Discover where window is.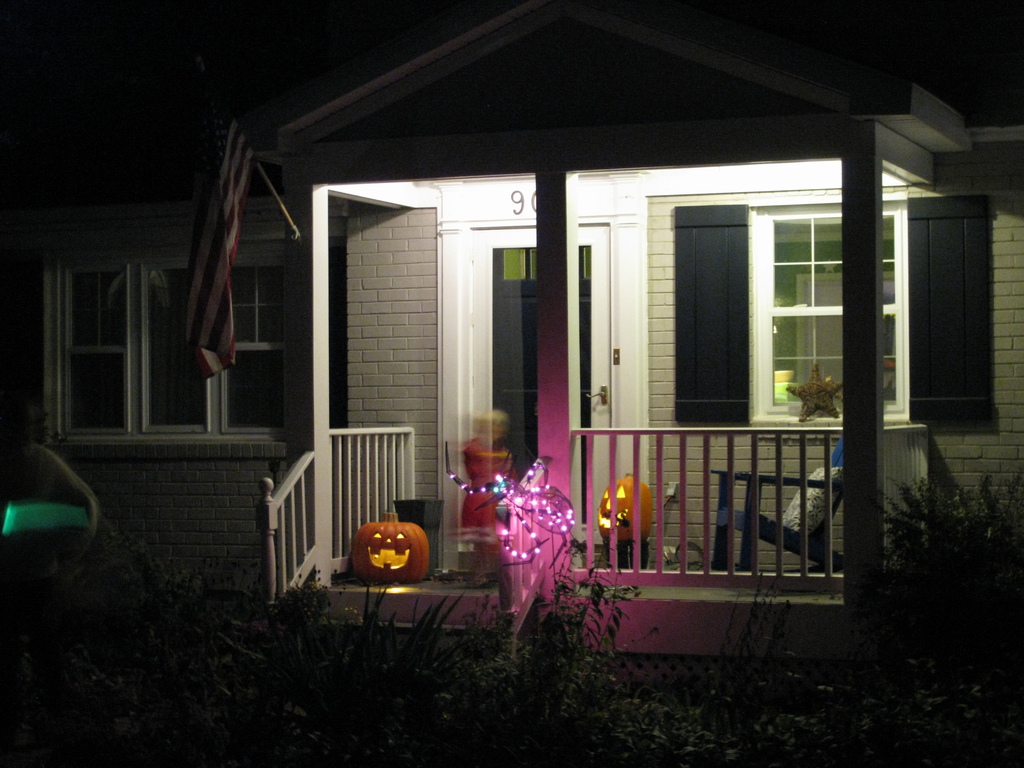
Discovered at (left=42, top=240, right=347, bottom=444).
